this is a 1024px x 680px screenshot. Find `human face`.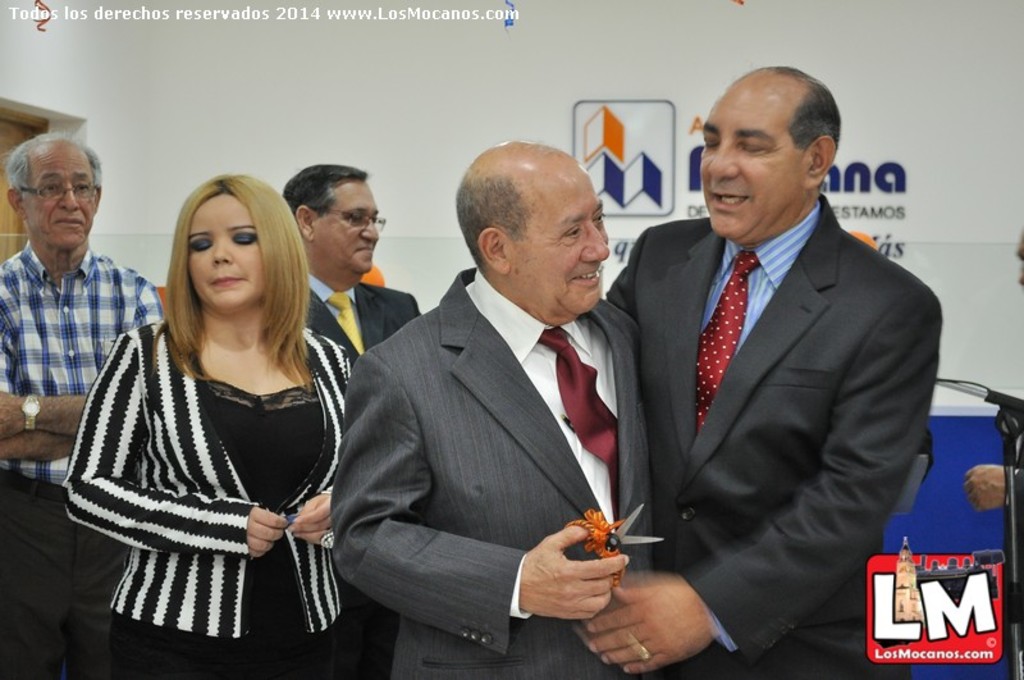
Bounding box: 504, 186, 609, 312.
